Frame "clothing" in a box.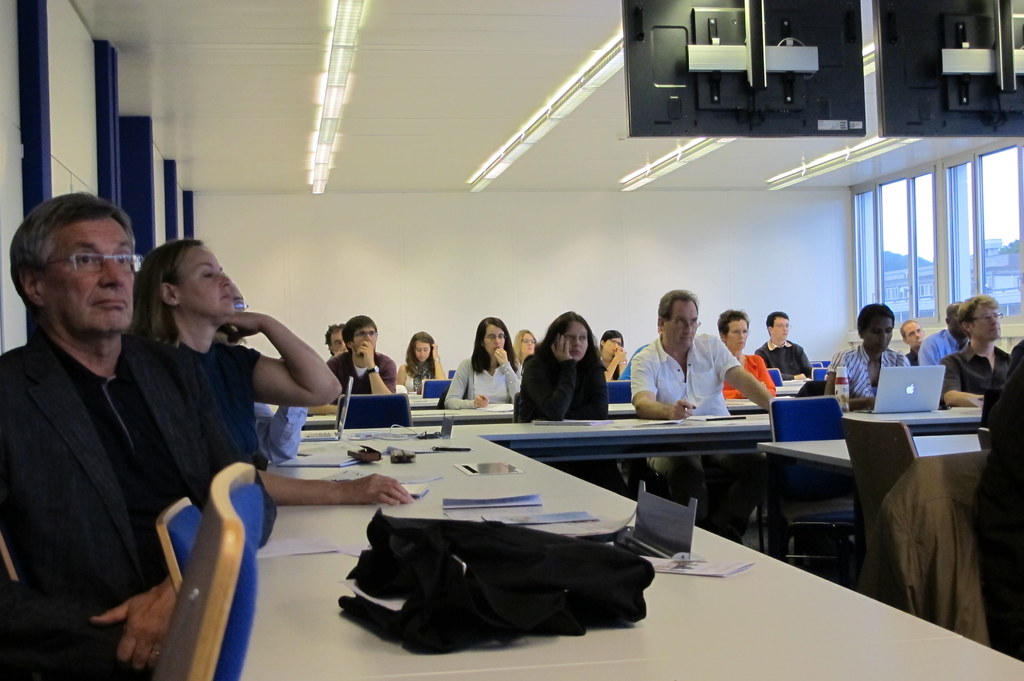
[515,340,608,421].
